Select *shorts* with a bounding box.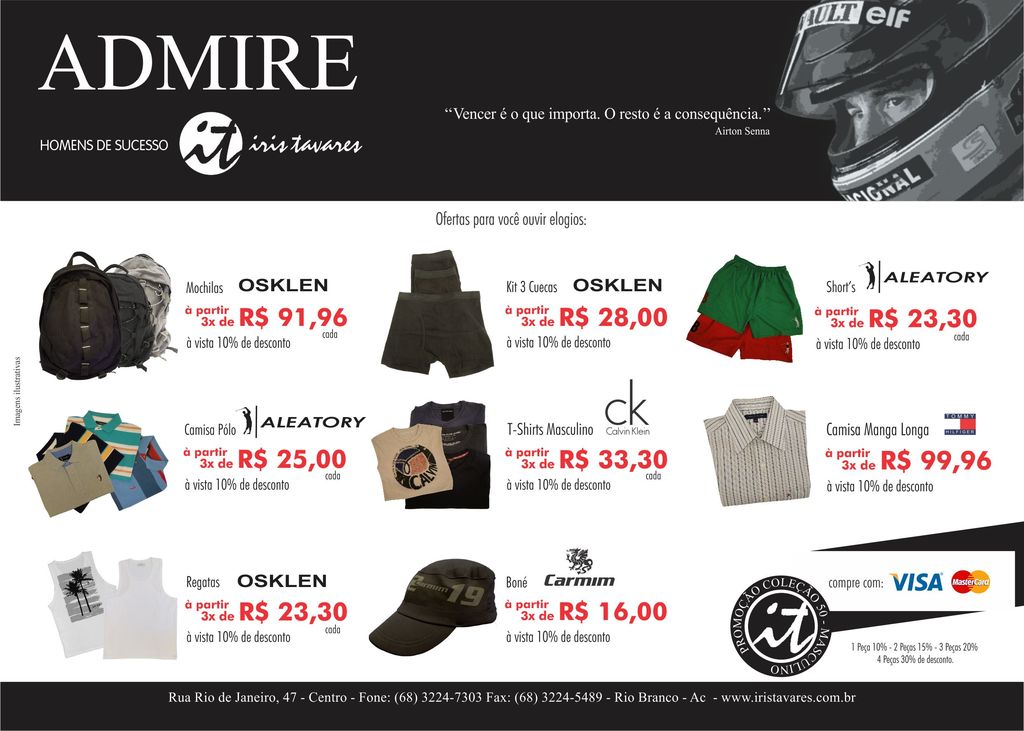
locate(687, 315, 792, 364).
